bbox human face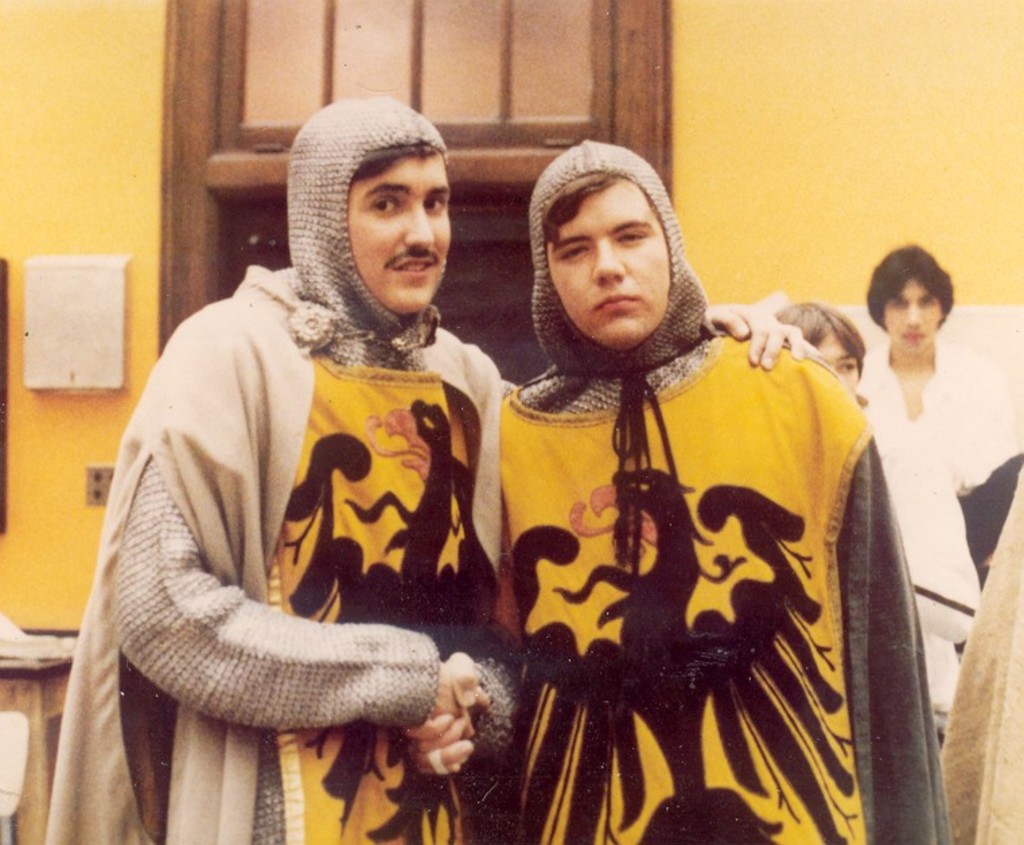
x1=542, y1=174, x2=673, y2=344
